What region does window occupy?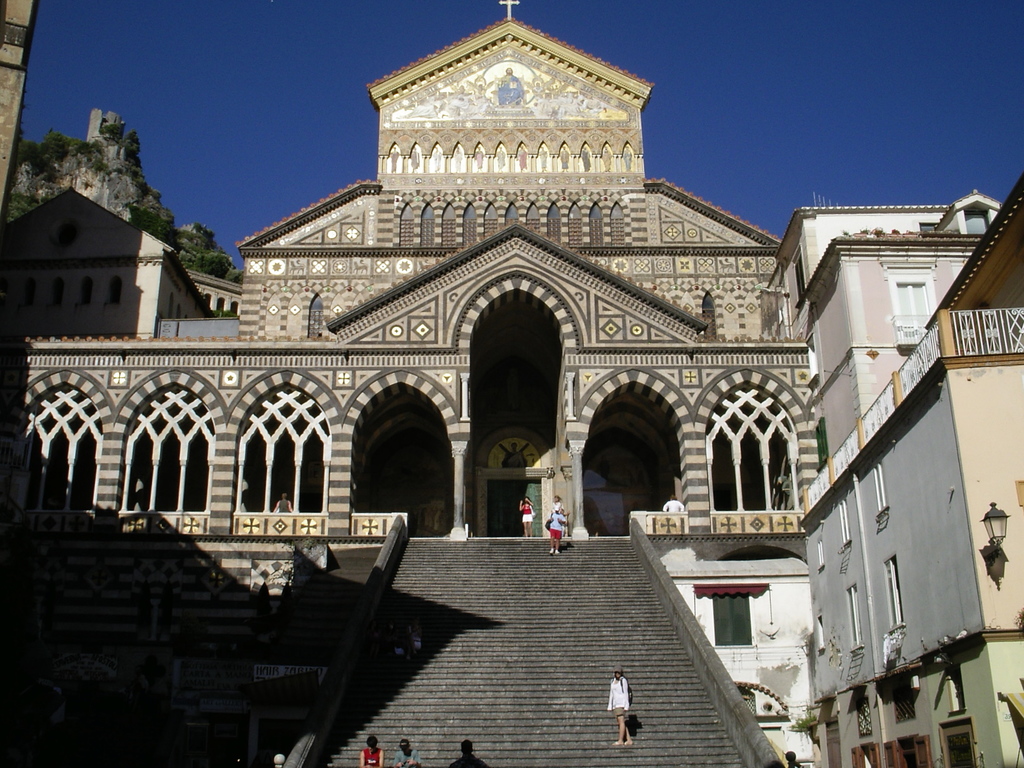
[964, 209, 986, 236].
